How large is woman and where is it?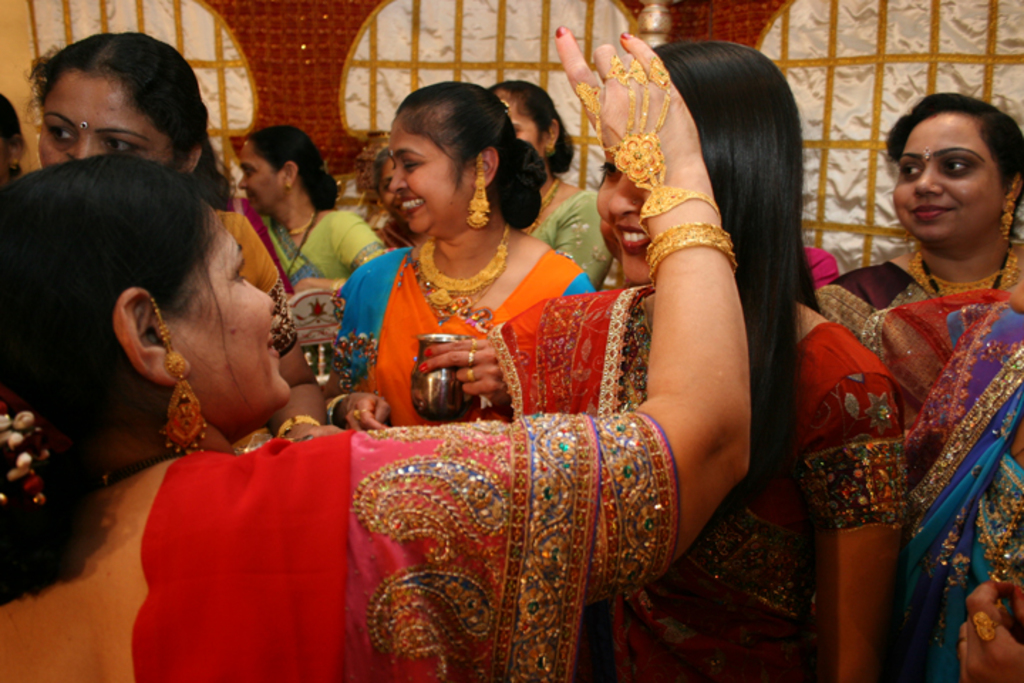
Bounding box: 488, 85, 619, 282.
